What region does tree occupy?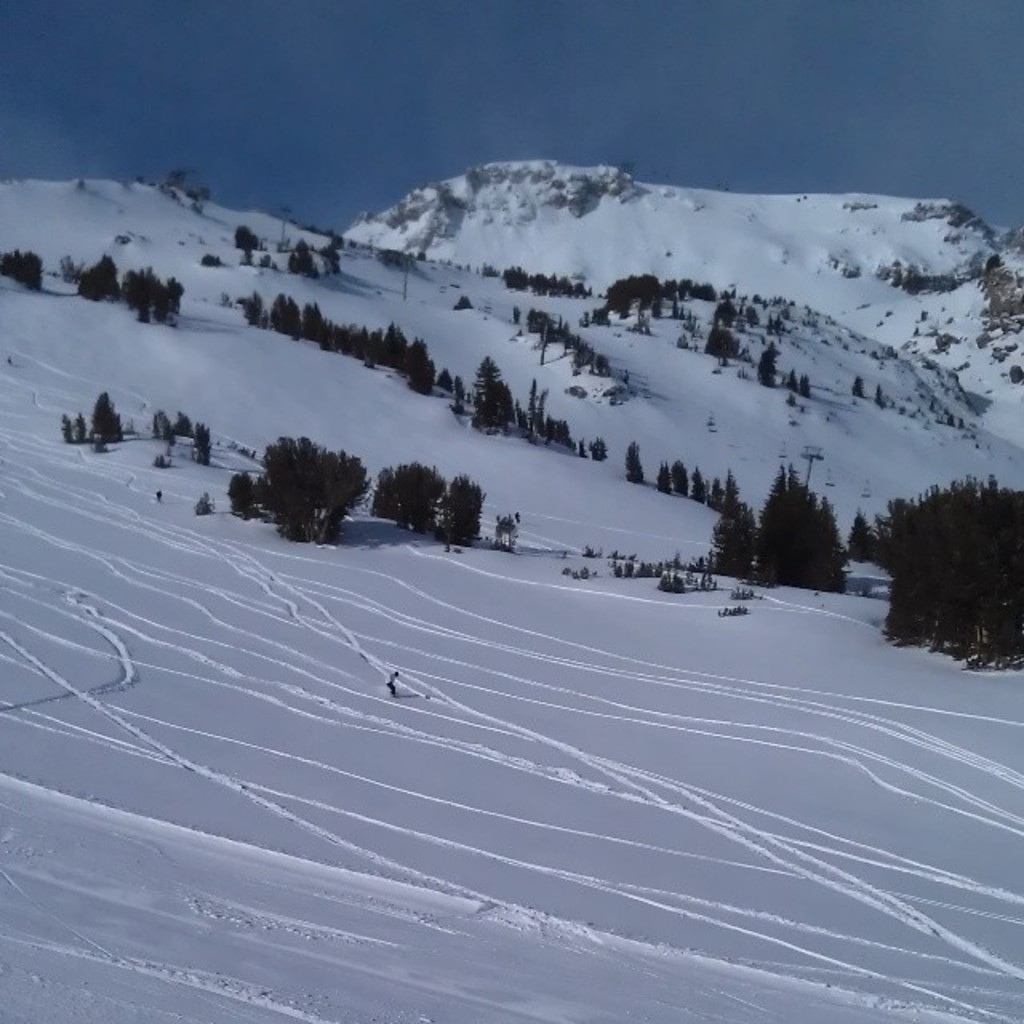
[603, 264, 701, 315].
